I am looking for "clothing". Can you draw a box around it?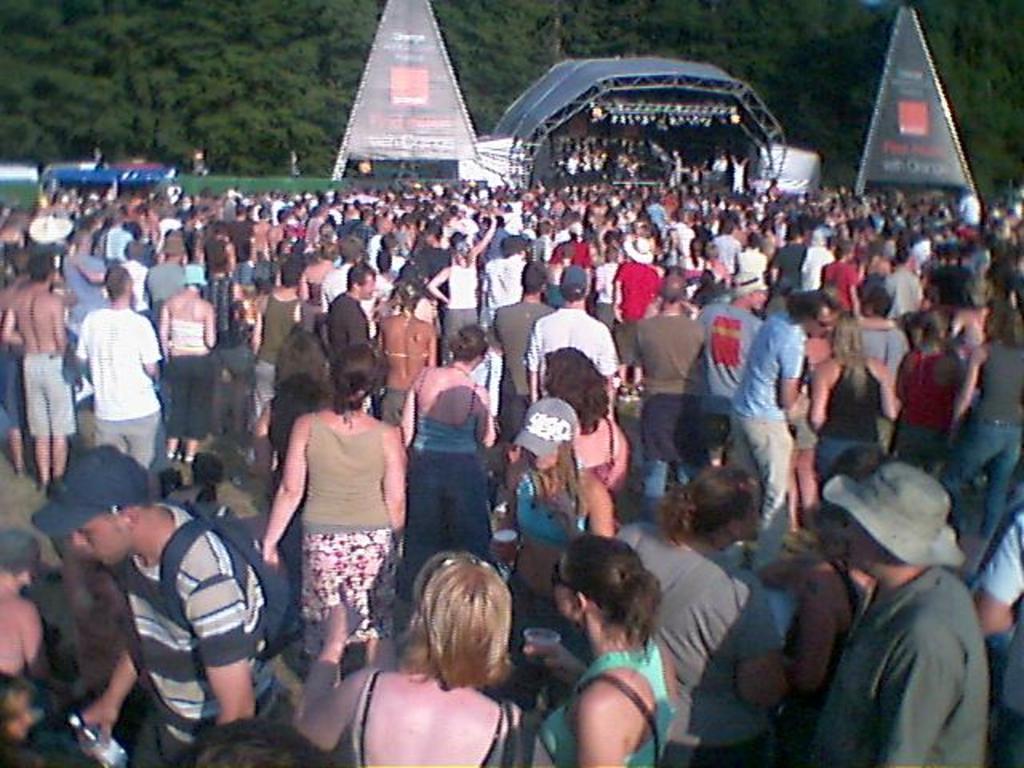
Sure, the bounding box is (253, 288, 304, 368).
